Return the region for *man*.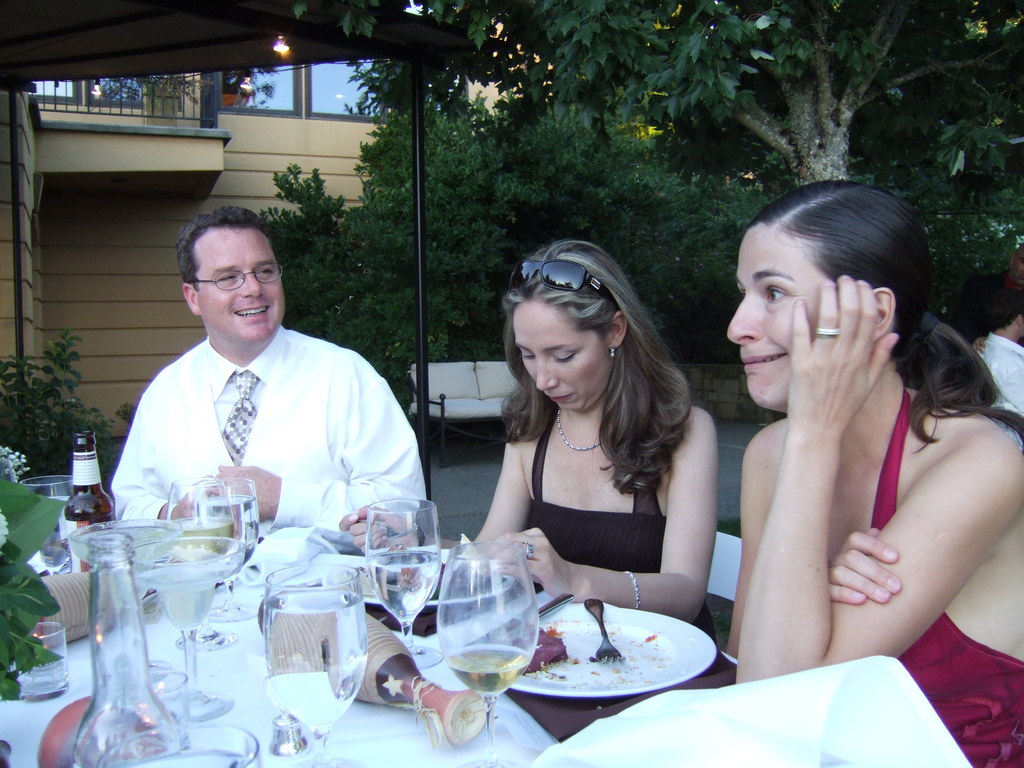
(980,262,1023,416).
